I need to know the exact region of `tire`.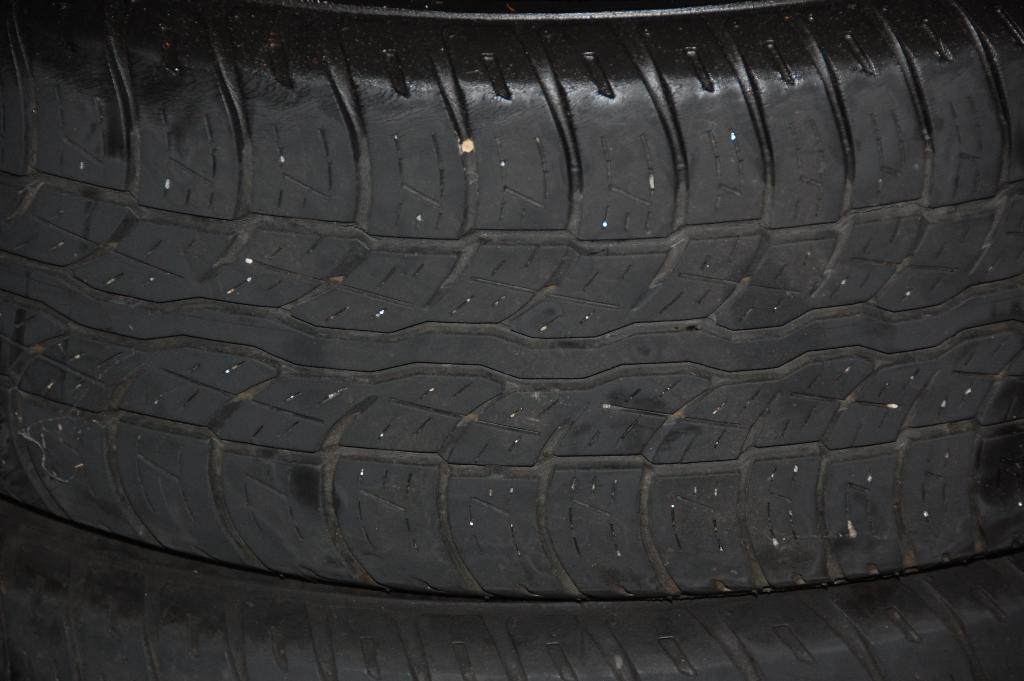
Region: 2/504/1023/679.
